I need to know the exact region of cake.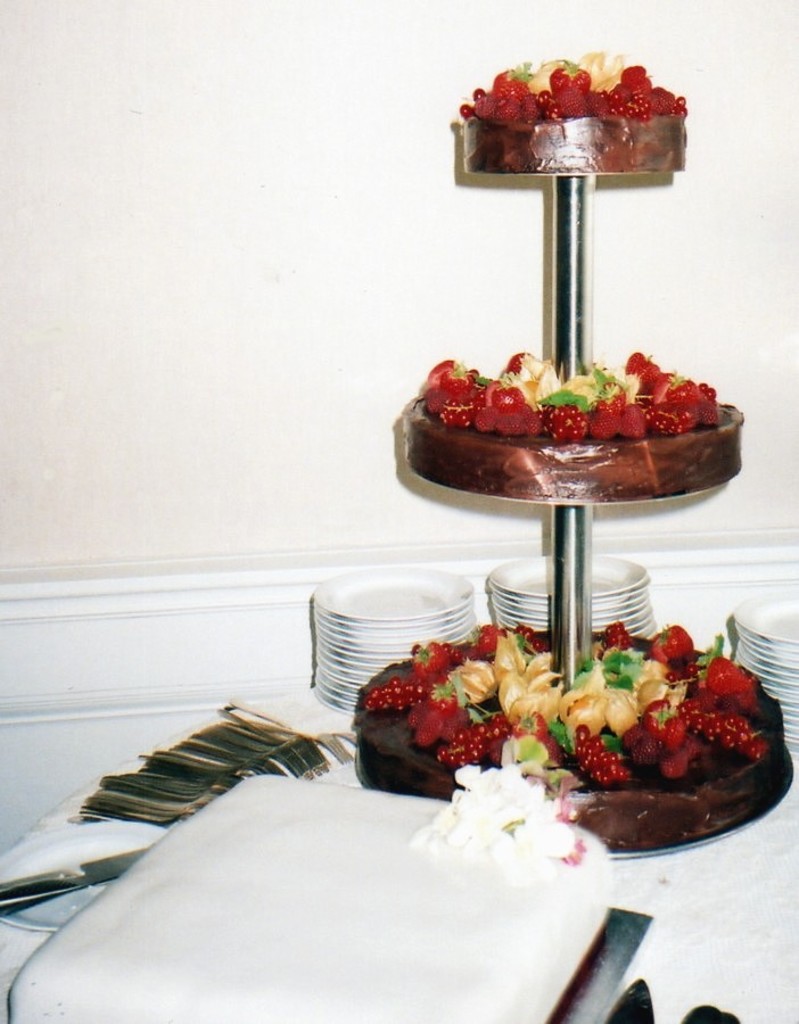
Region: 354/44/794/851.
